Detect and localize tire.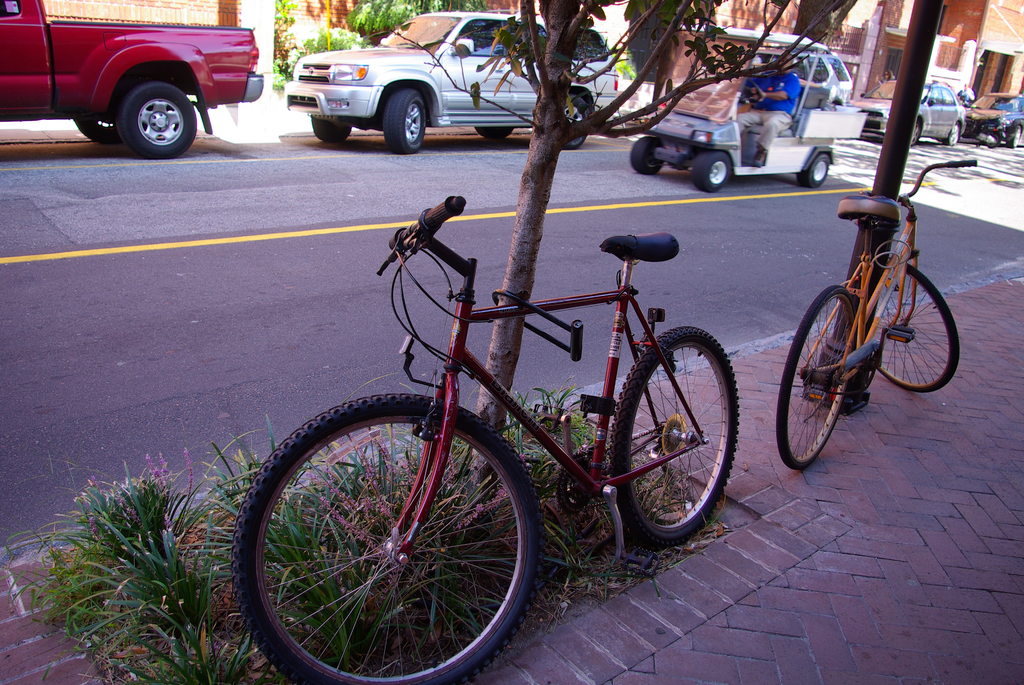
Localized at pyautogui.locateOnScreen(861, 264, 963, 390).
